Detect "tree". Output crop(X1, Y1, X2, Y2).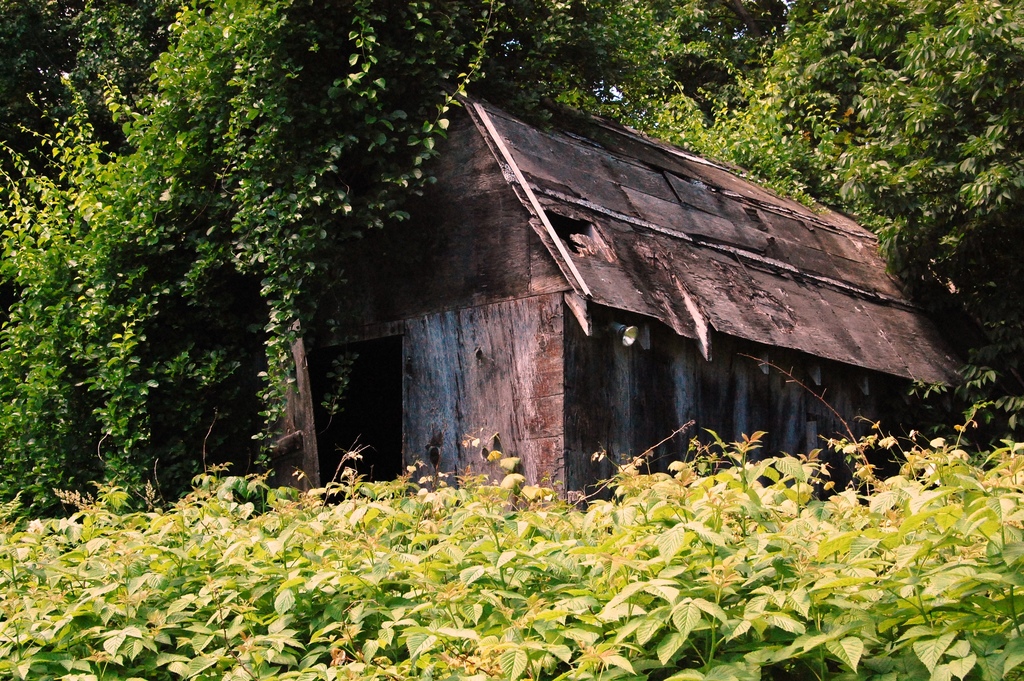
crop(481, 0, 717, 152).
